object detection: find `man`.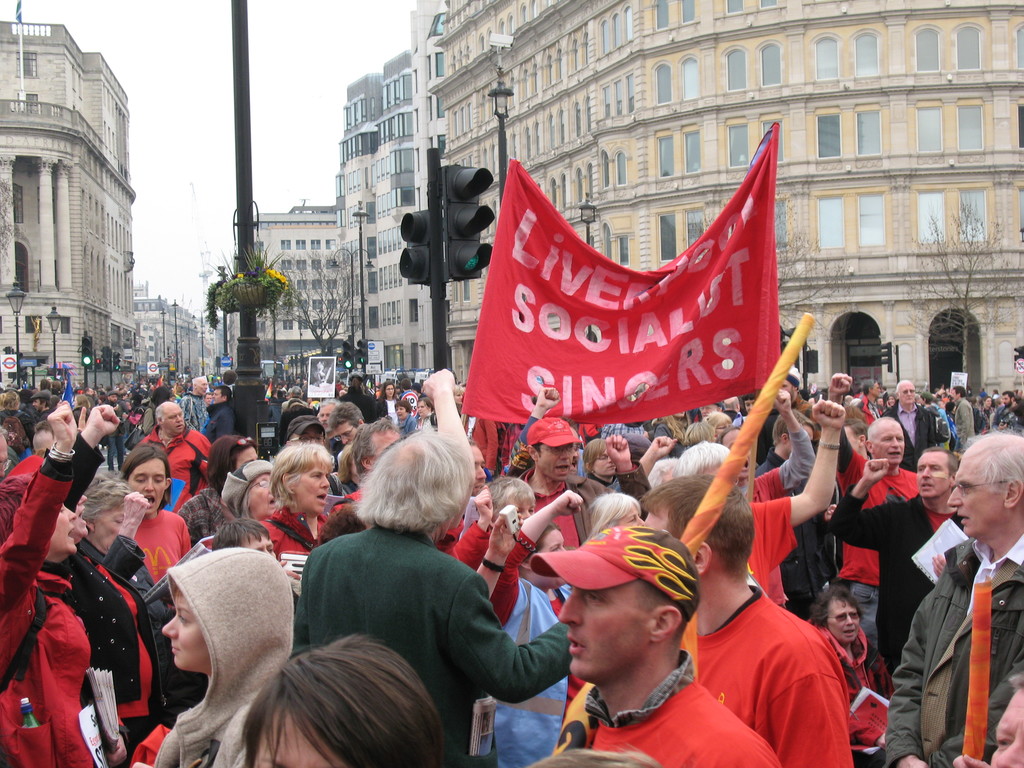
detection(881, 430, 1023, 767).
